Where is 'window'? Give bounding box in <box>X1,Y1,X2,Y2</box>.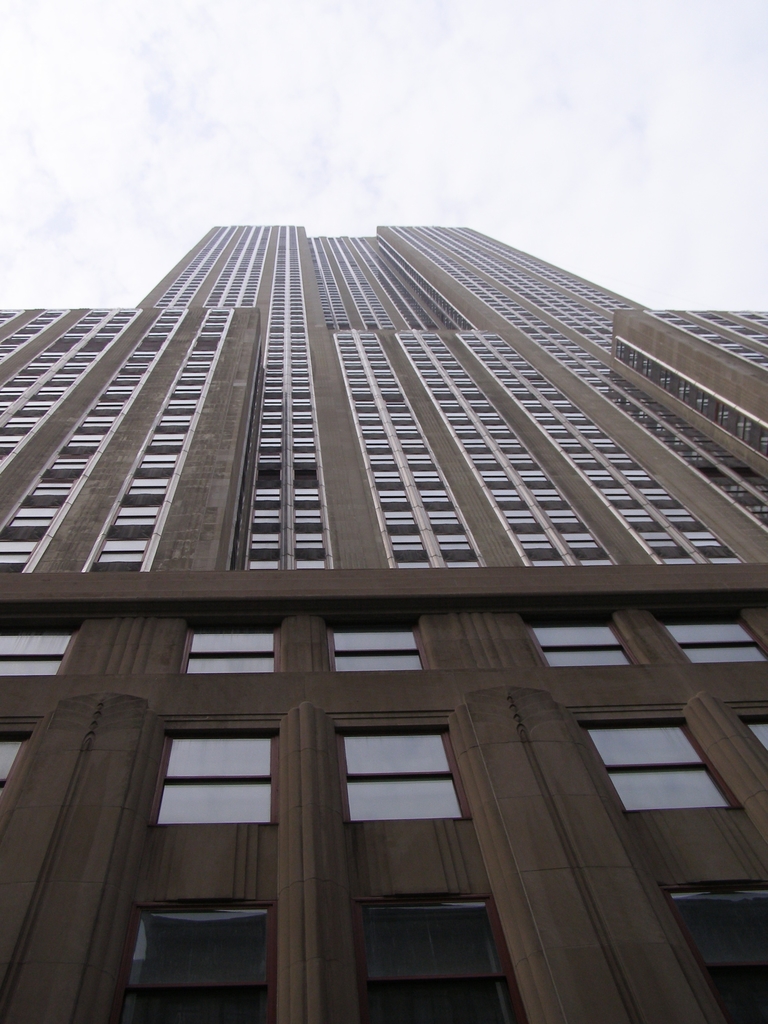
<box>662,884,767,1023</box>.
